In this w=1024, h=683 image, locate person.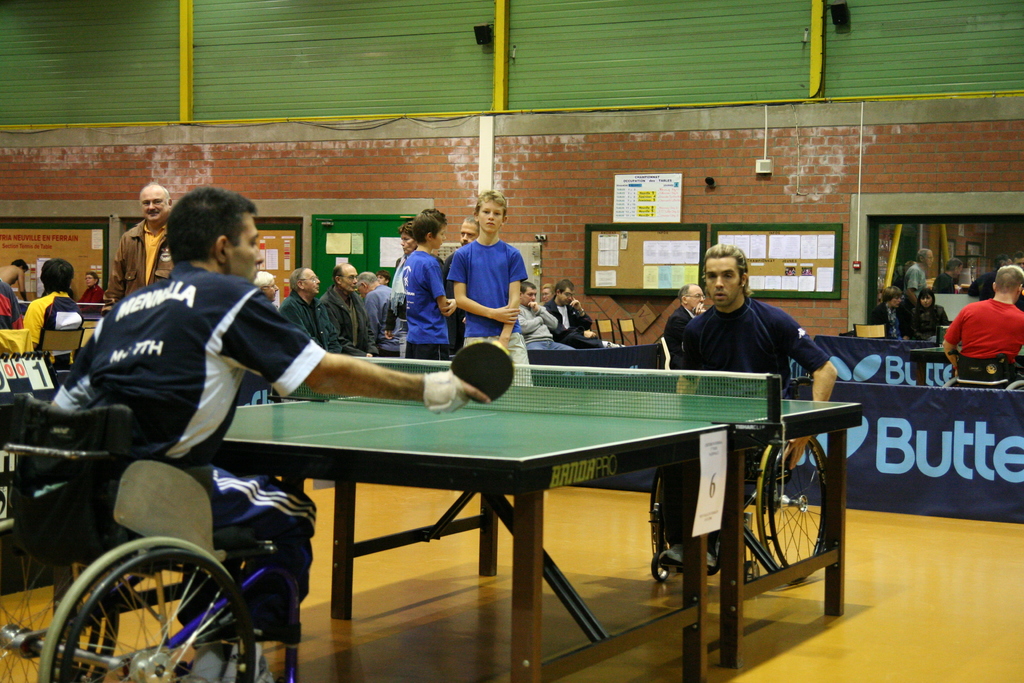
Bounding box: [x1=48, y1=186, x2=490, y2=682].
